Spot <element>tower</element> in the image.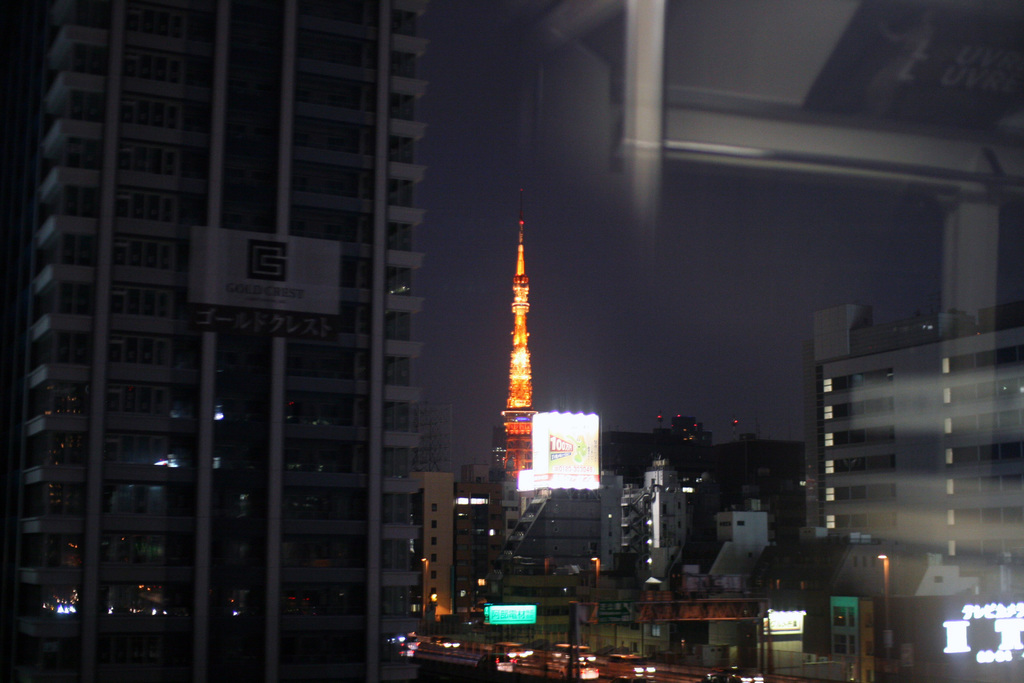
<element>tower</element> found at {"left": 799, "top": 301, "right": 1018, "bottom": 619}.
